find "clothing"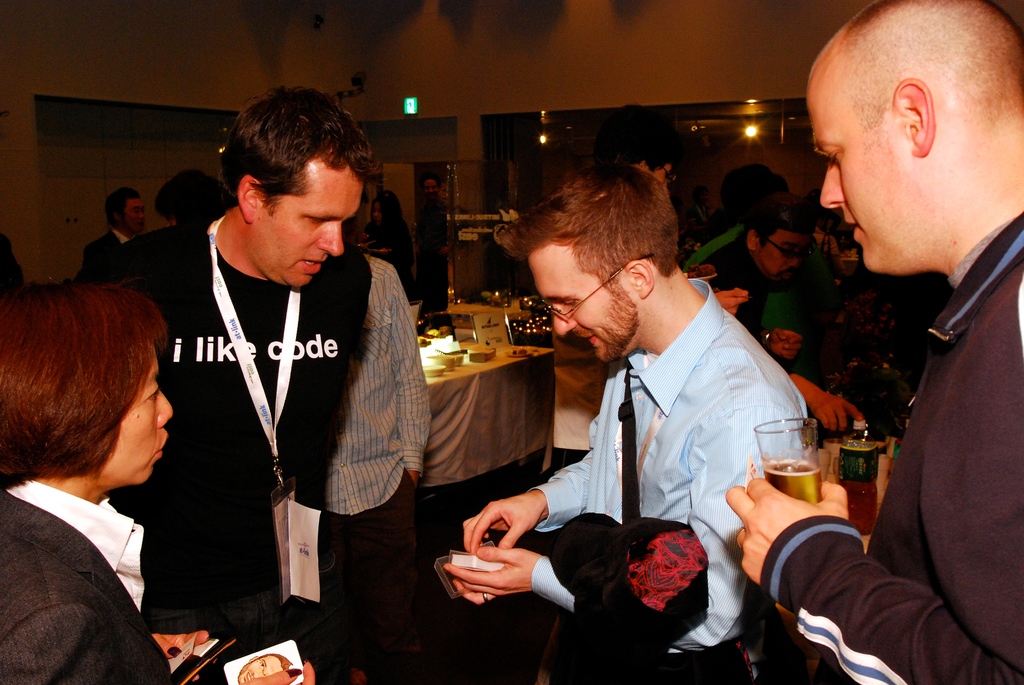
{"left": 700, "top": 232, "right": 812, "bottom": 378}
